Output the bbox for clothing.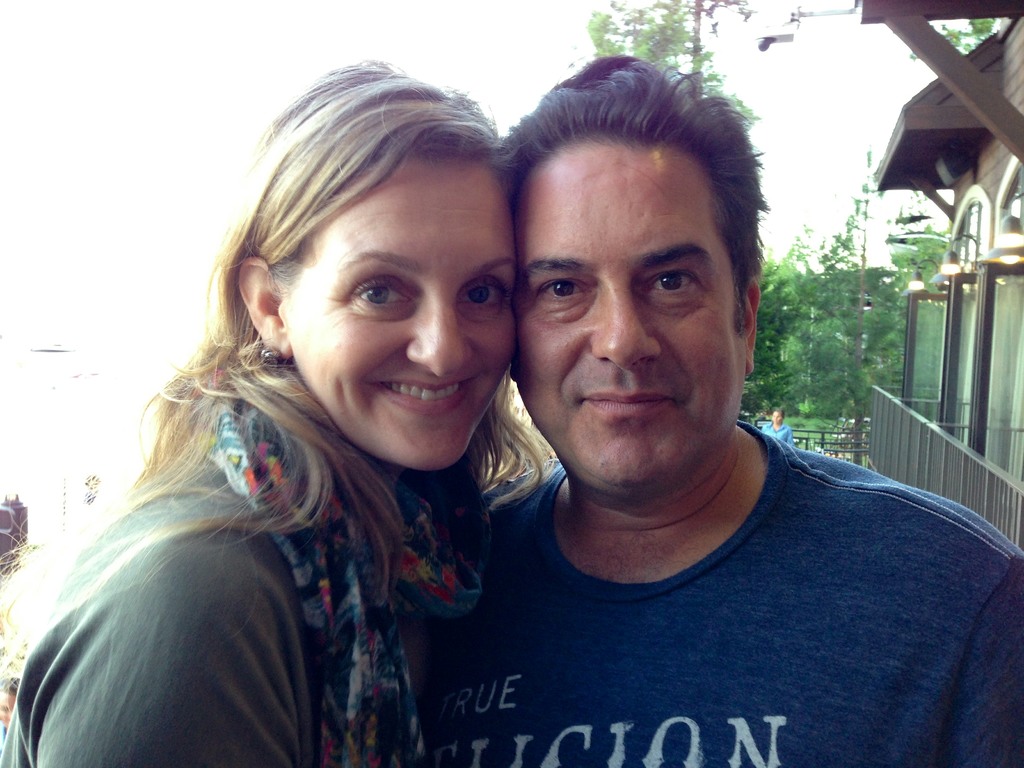
<bbox>760, 422, 793, 451</bbox>.
